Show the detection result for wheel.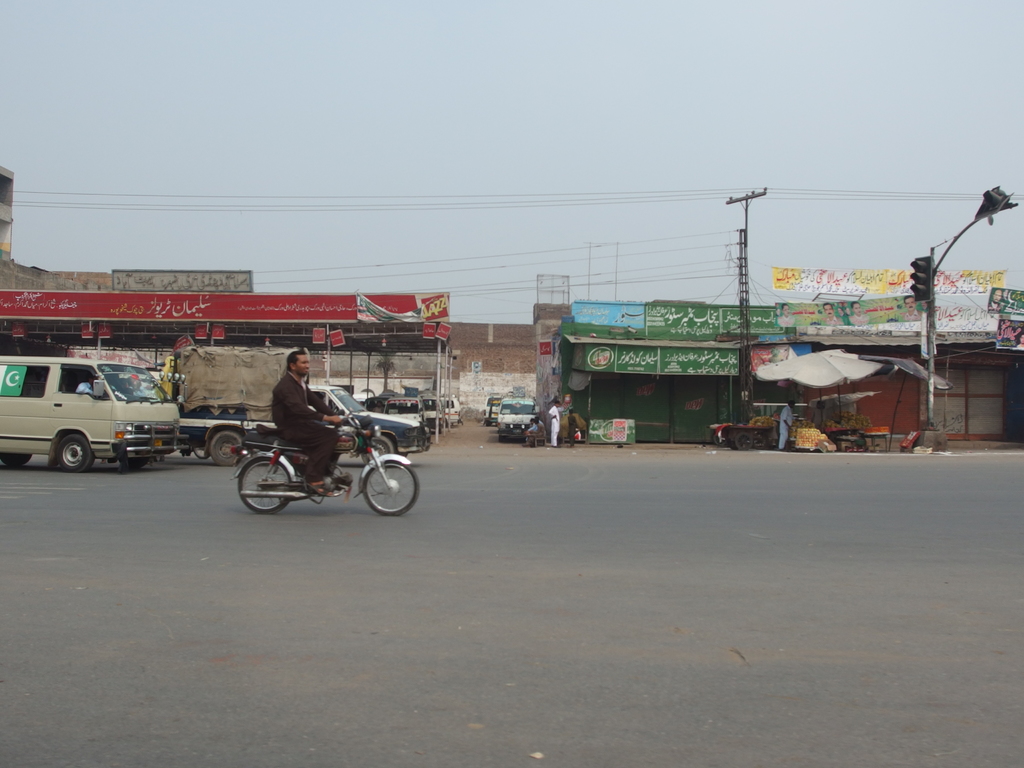
detection(4, 454, 31, 466).
